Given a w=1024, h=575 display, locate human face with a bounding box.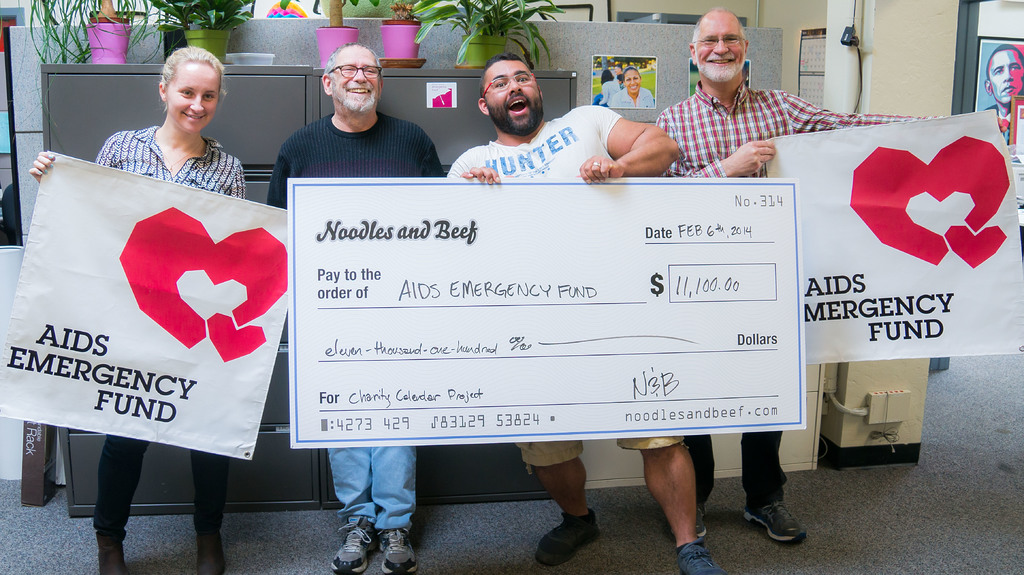
Located: x1=166, y1=60, x2=222, y2=135.
